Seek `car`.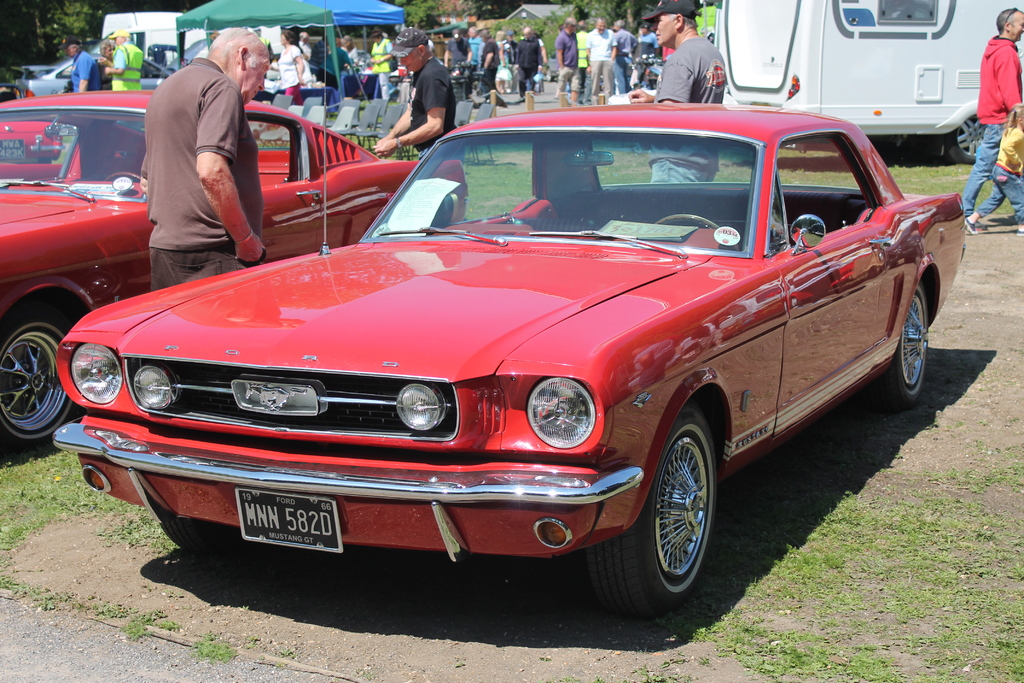
rect(0, 89, 470, 462).
